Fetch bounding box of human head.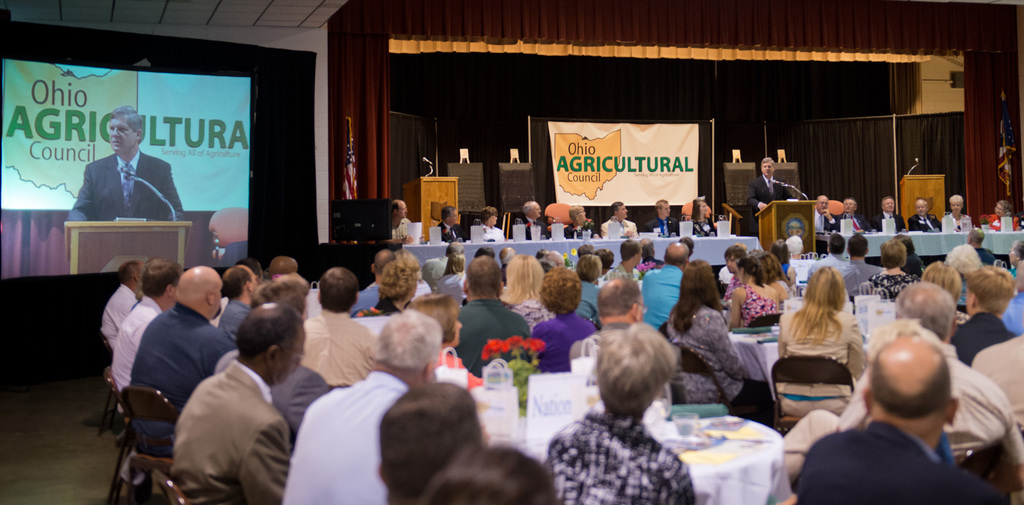
Bbox: (left=678, top=234, right=691, bottom=251).
